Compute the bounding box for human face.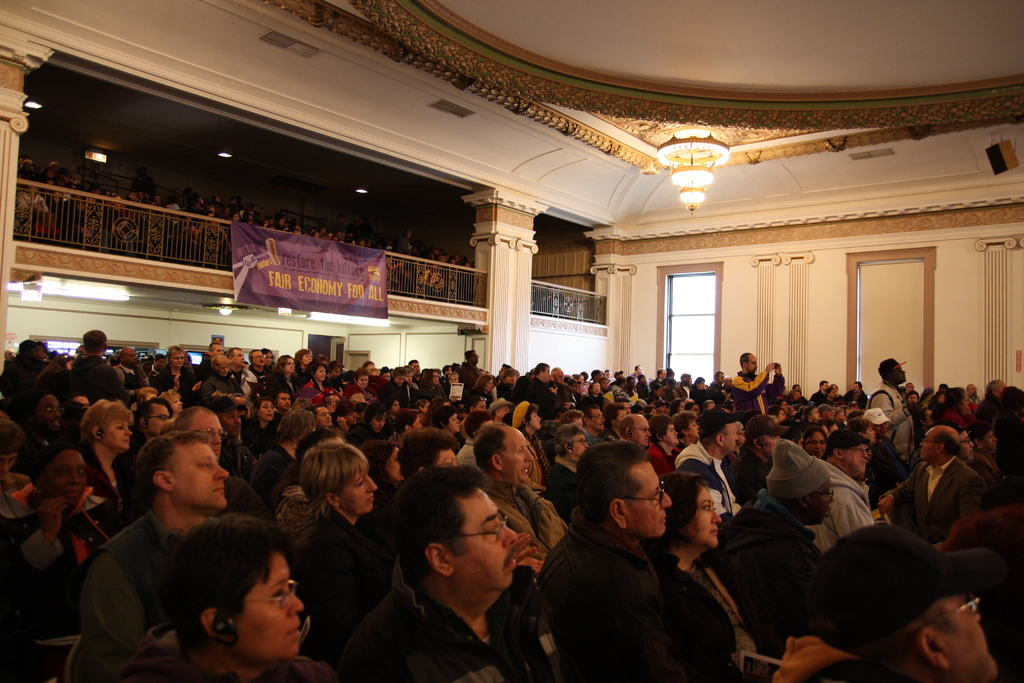
pyautogui.locateOnScreen(408, 362, 420, 375).
